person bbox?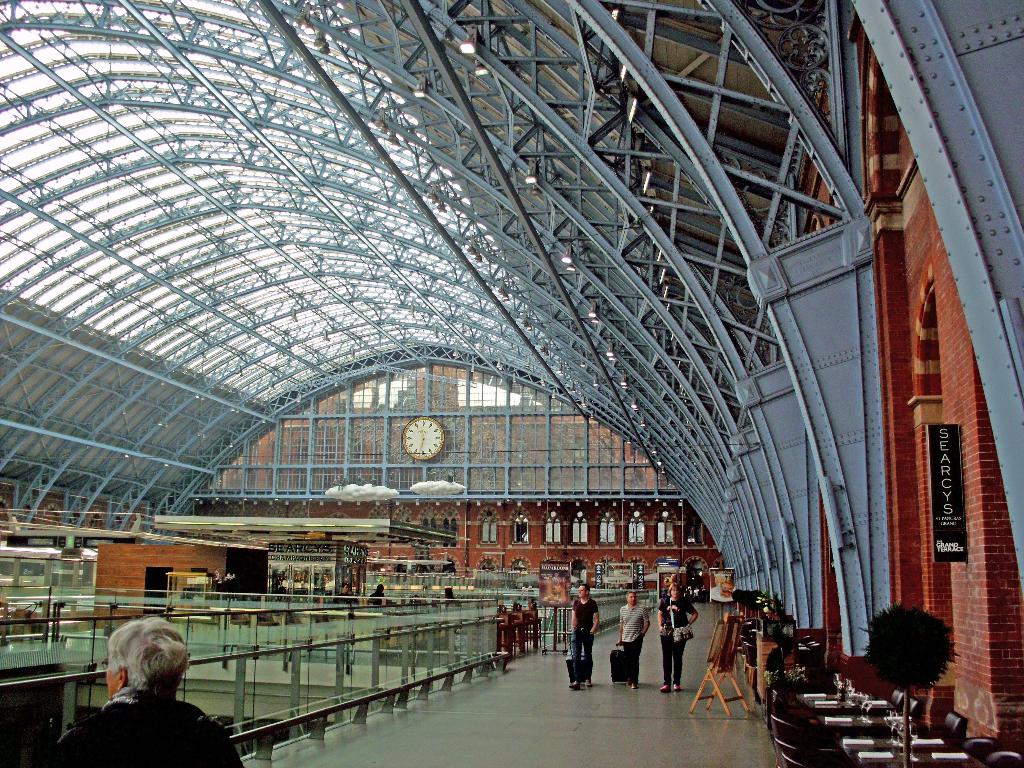
<bbox>572, 585, 598, 688</bbox>
